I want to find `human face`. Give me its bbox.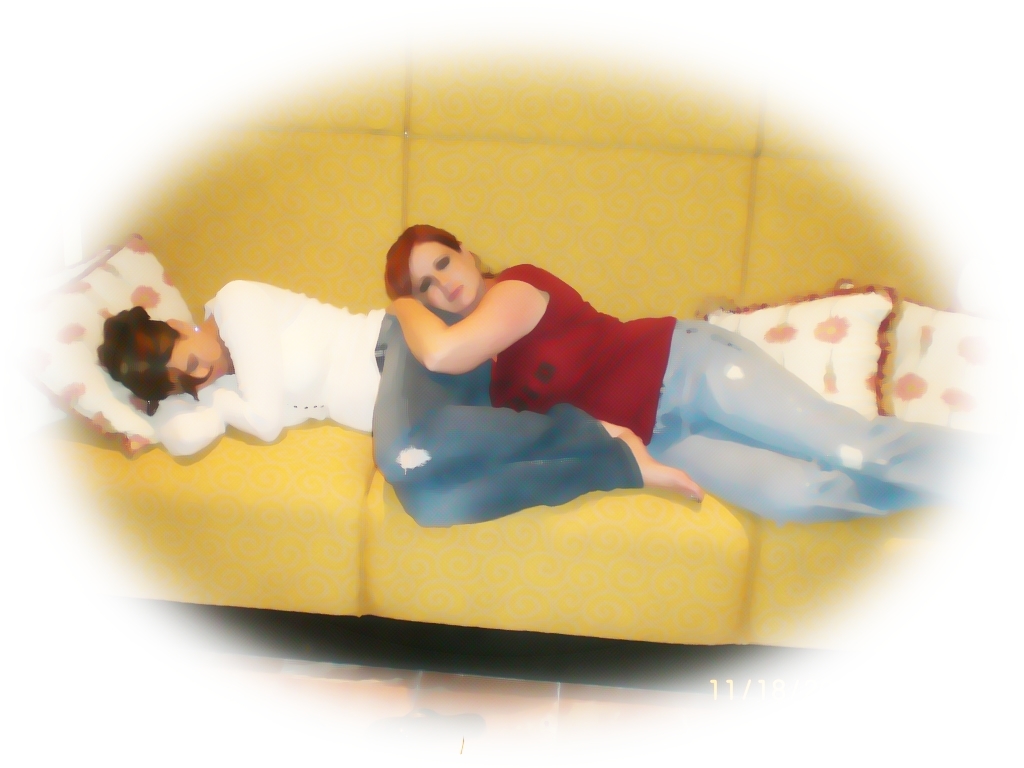
170,344,229,383.
